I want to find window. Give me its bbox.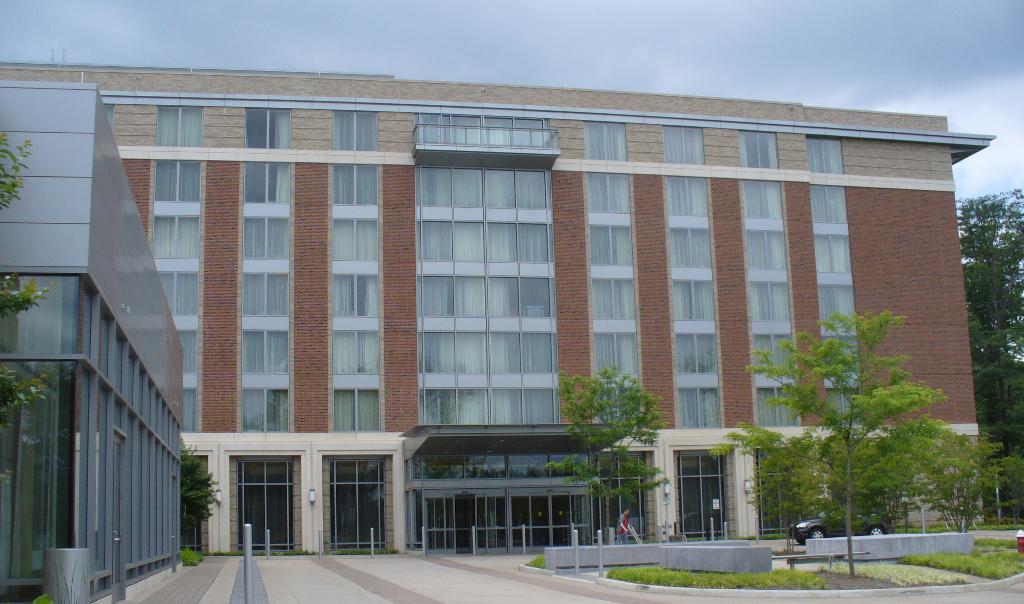
<bbox>825, 391, 863, 421</bbox>.
